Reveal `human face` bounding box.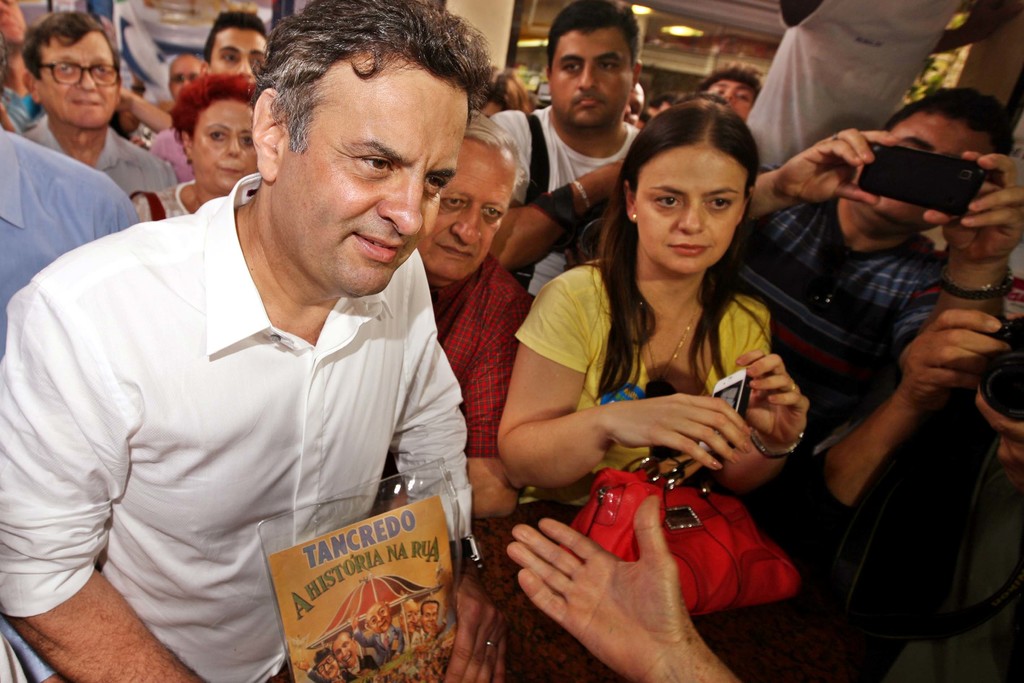
Revealed: Rect(0, 0, 26, 46).
